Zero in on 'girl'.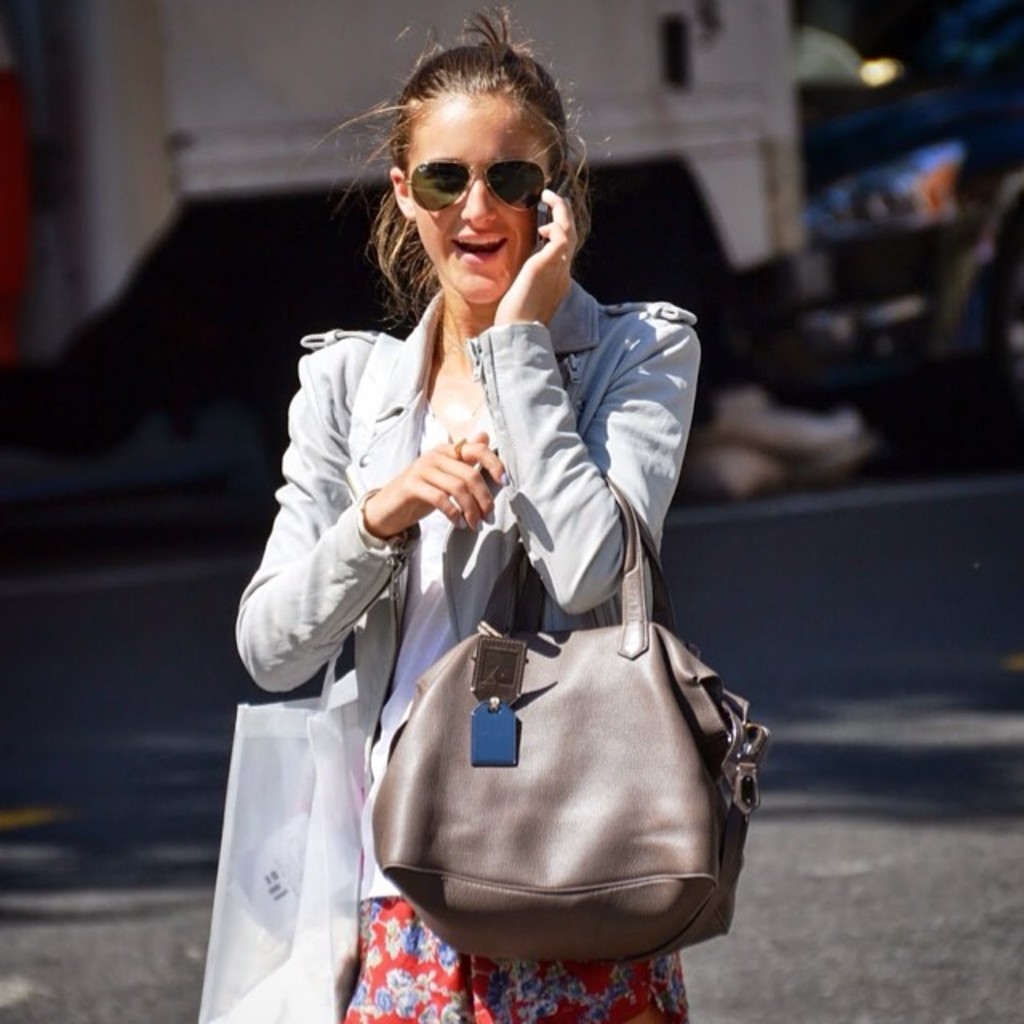
Zeroed in: left=234, top=6, right=704, bottom=1022.
